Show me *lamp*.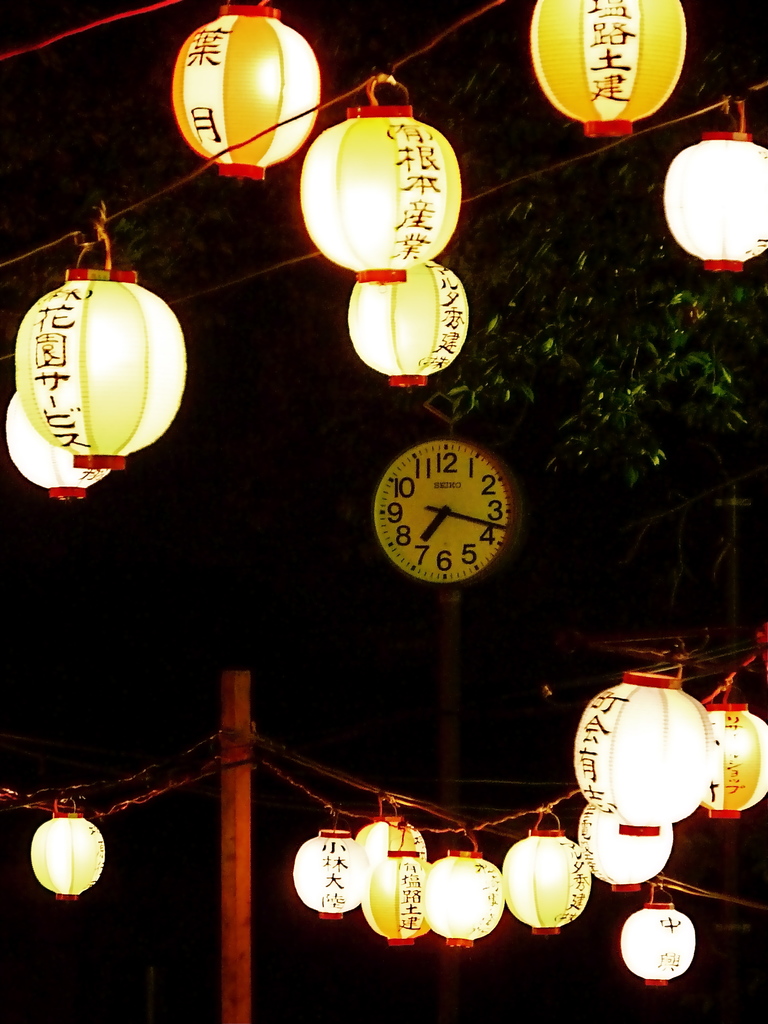
*lamp* is here: 421:835:502:952.
